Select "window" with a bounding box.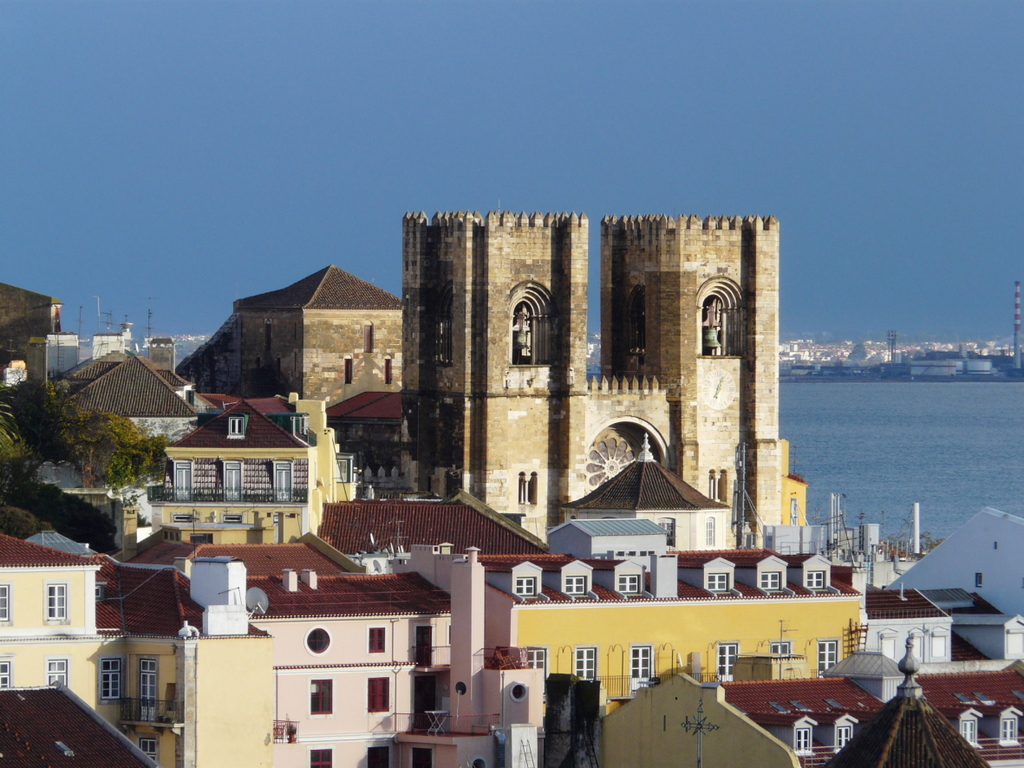
[x1=43, y1=652, x2=69, y2=687].
